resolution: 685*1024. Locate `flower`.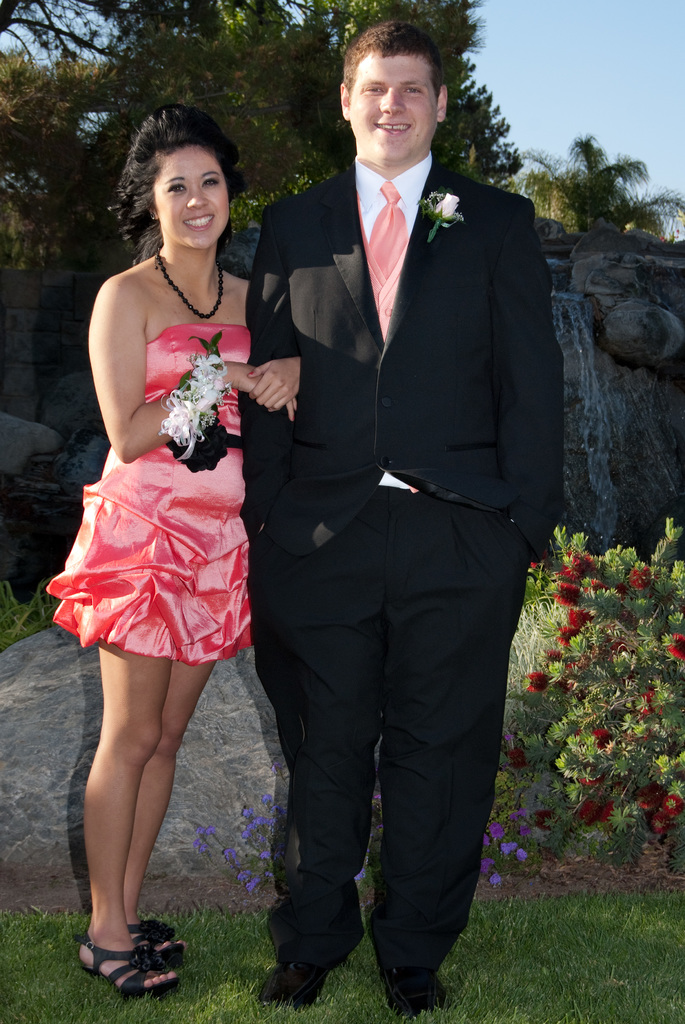
rect(501, 843, 515, 855).
